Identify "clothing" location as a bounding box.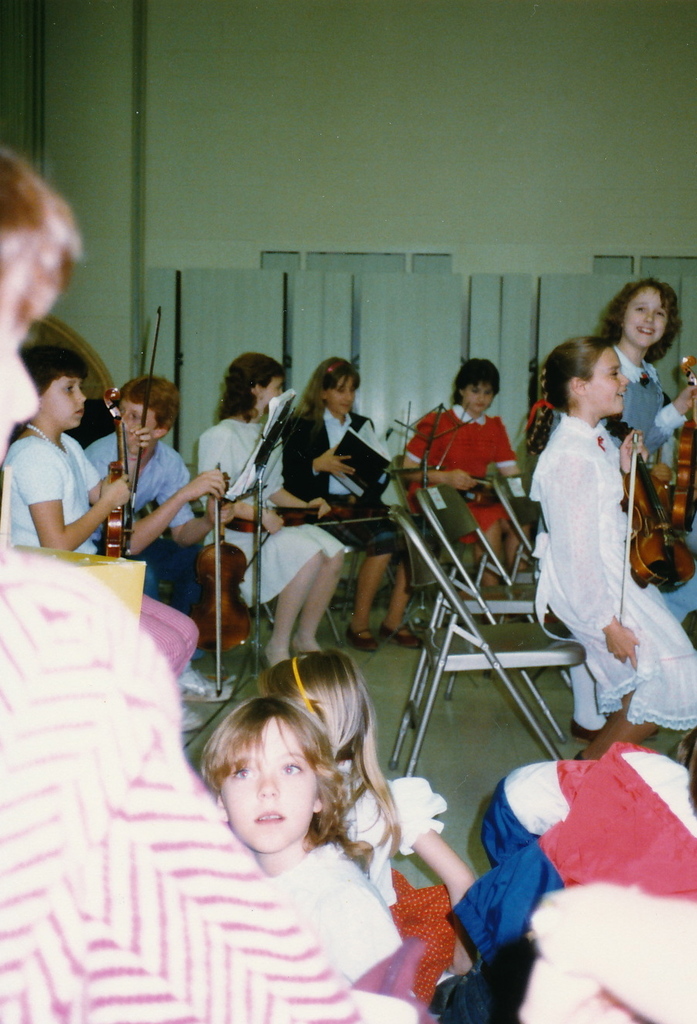
[x1=272, y1=403, x2=419, y2=567].
